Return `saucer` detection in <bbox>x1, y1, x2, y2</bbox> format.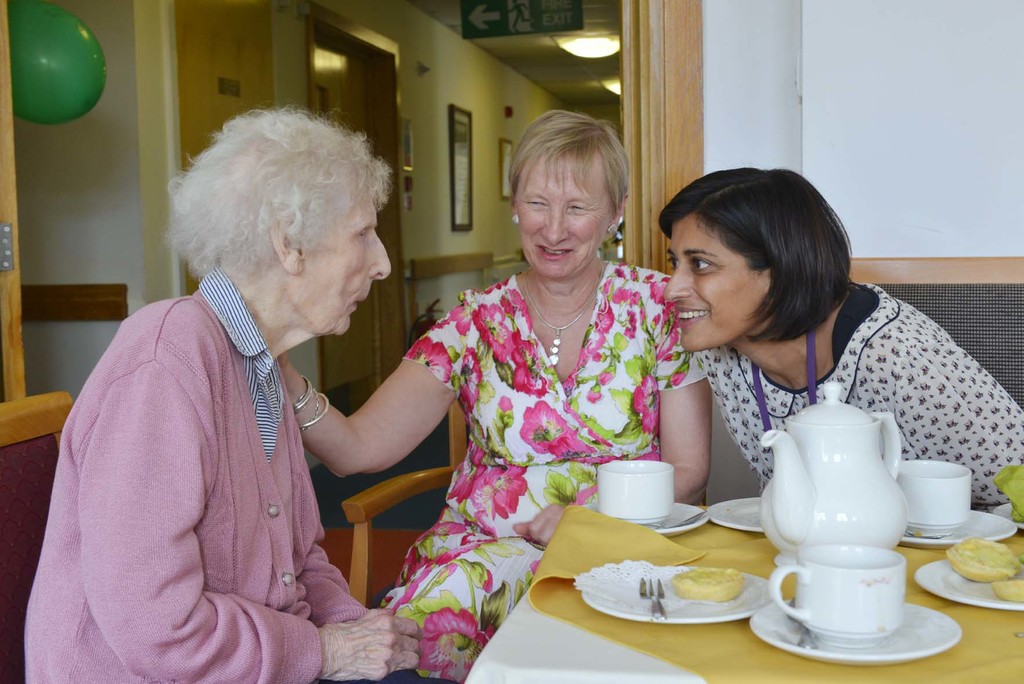
<bbox>899, 507, 1020, 551</bbox>.
